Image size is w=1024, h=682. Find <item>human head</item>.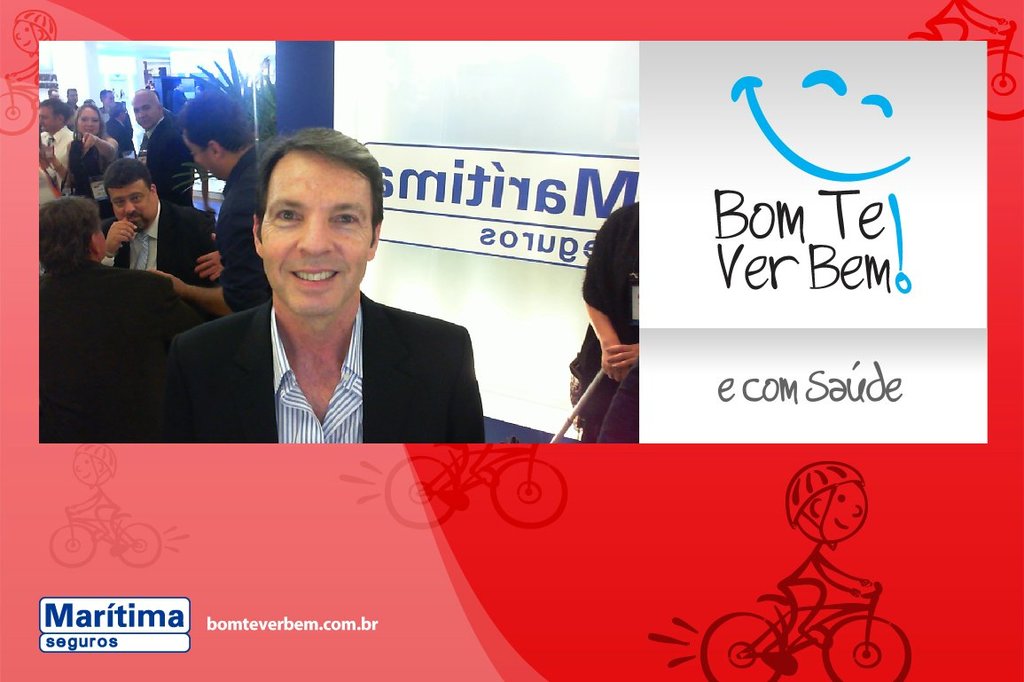
crop(74, 103, 103, 137).
